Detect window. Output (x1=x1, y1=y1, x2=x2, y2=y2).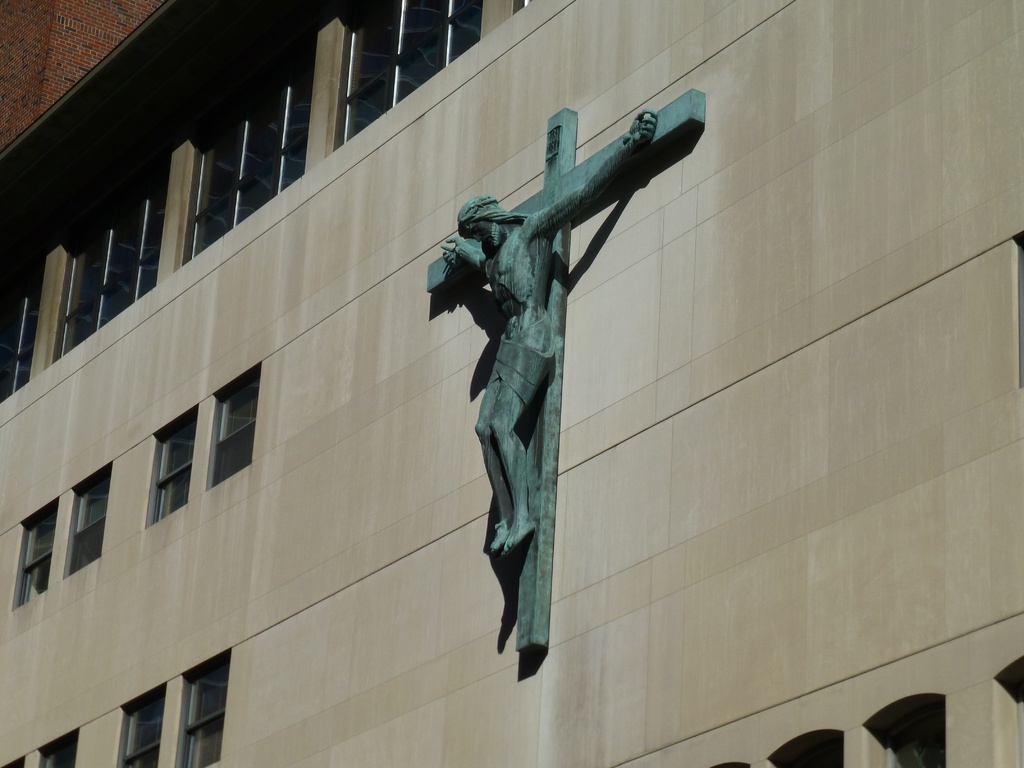
(x1=68, y1=461, x2=109, y2=580).
